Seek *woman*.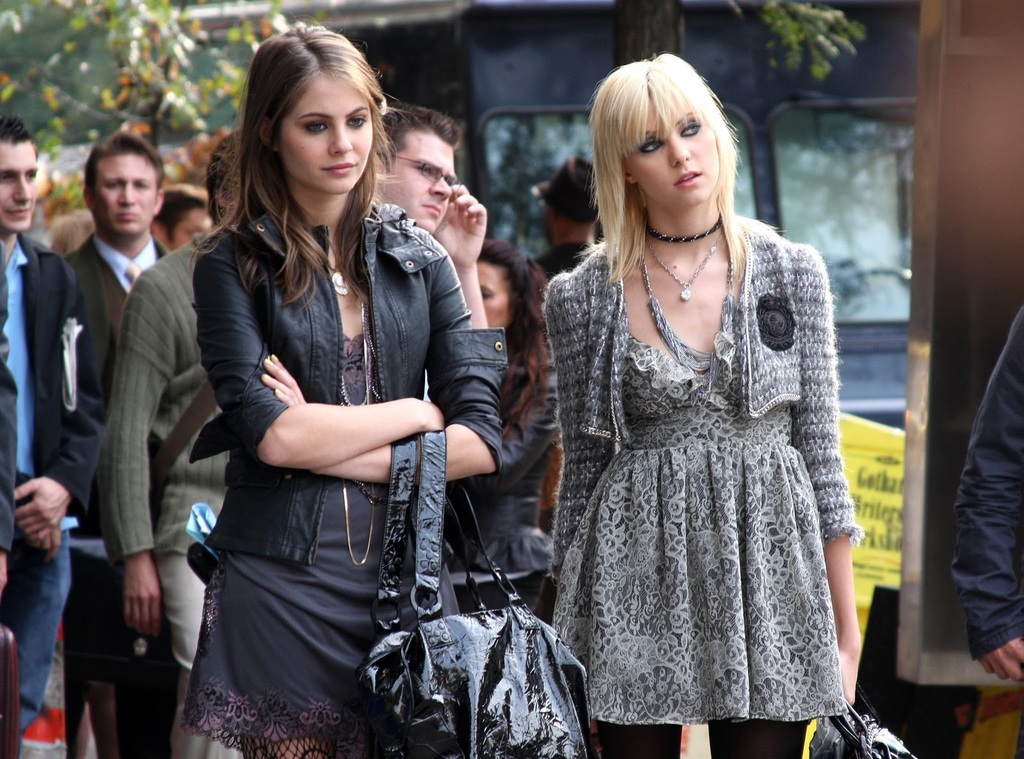
49 209 105 259.
